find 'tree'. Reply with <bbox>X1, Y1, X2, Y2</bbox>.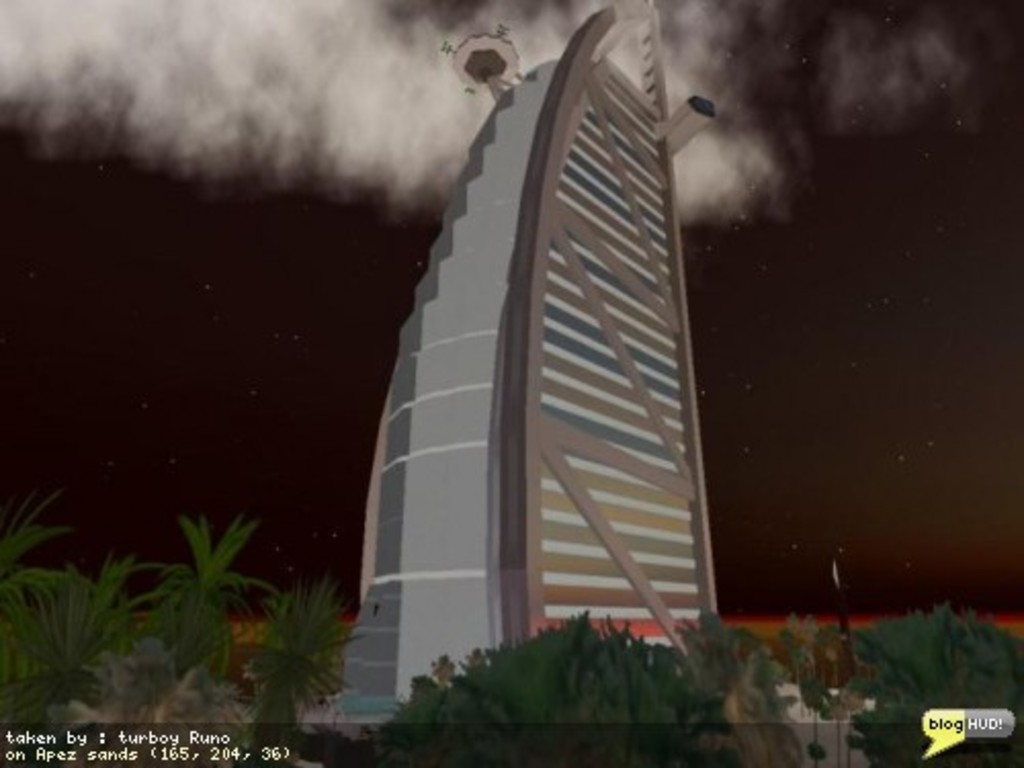
<bbox>362, 608, 737, 766</bbox>.
